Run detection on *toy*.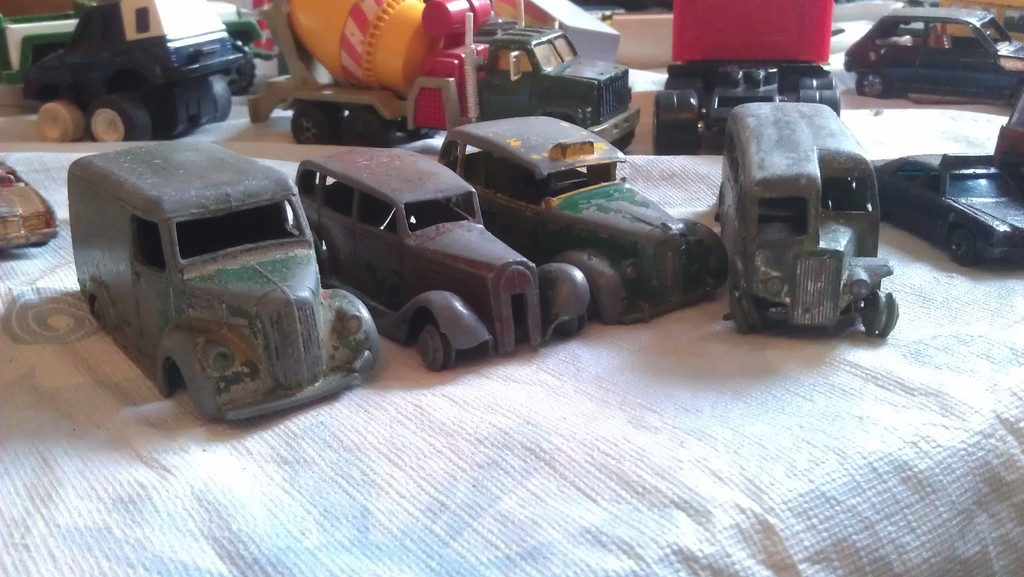
Result: x1=244 y1=0 x2=639 y2=157.
